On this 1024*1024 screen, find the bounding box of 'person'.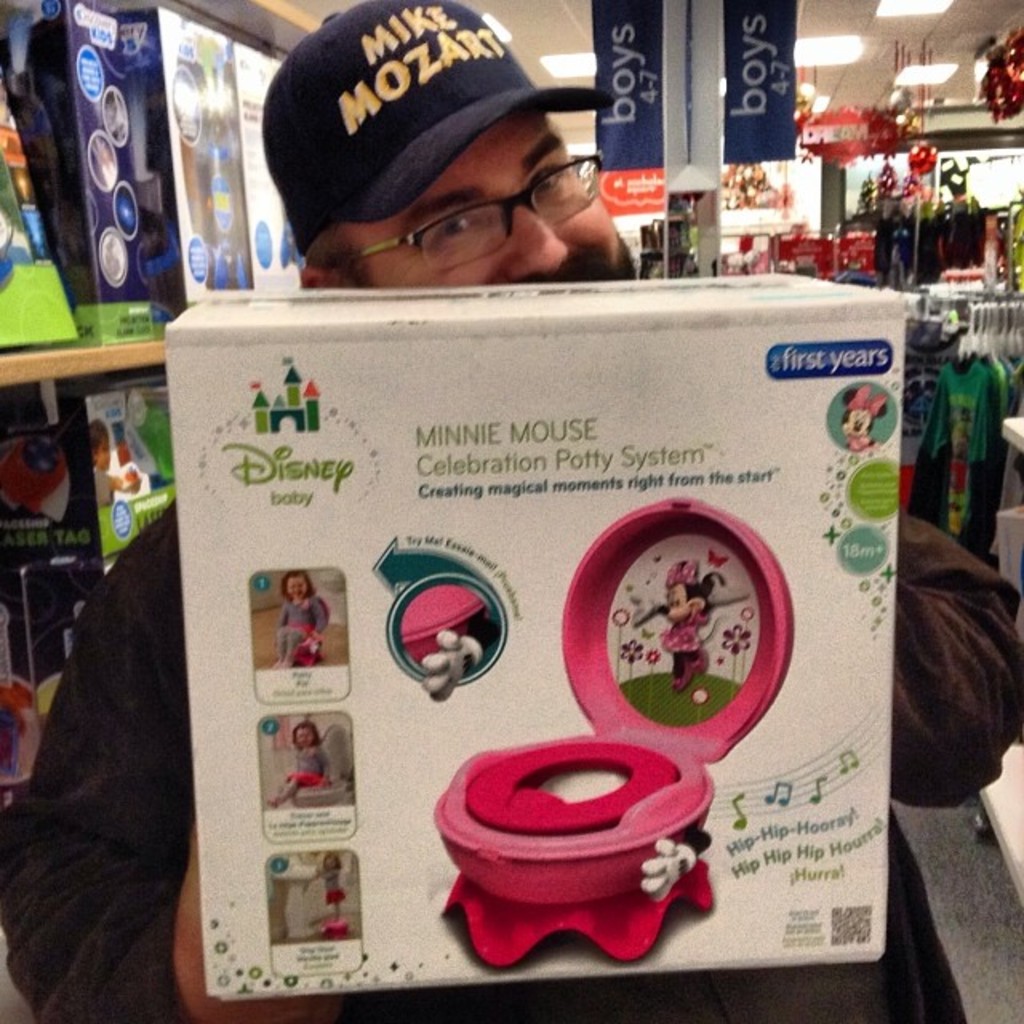
Bounding box: left=318, top=854, right=349, bottom=914.
